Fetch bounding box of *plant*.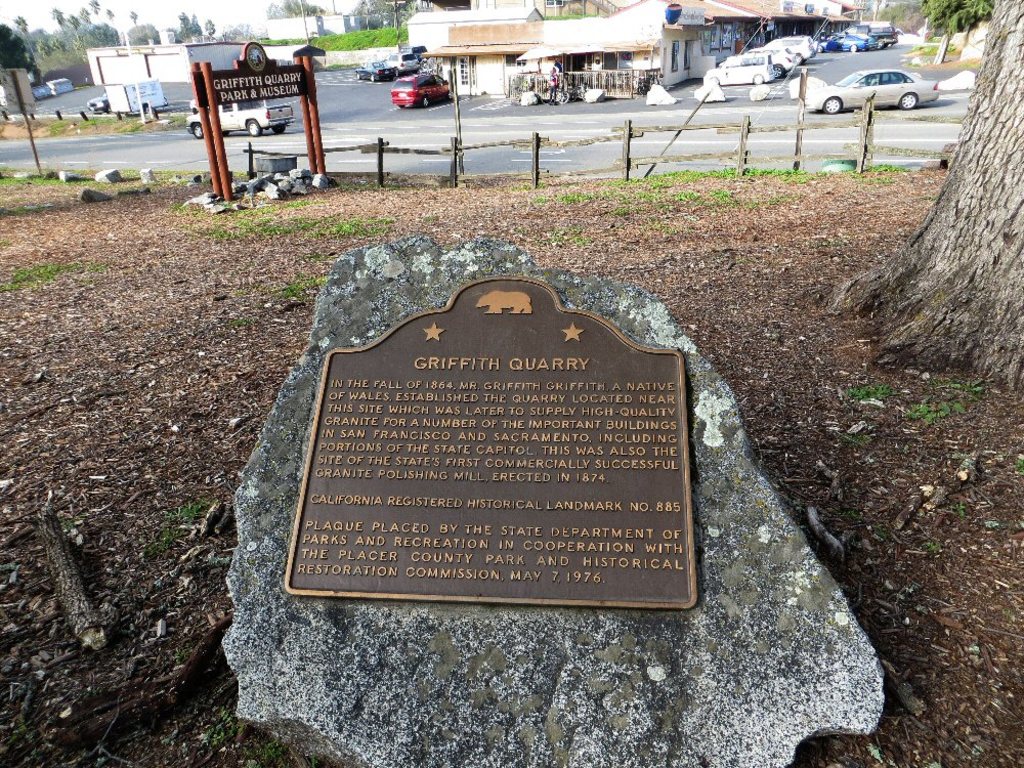
Bbox: 322 209 375 239.
